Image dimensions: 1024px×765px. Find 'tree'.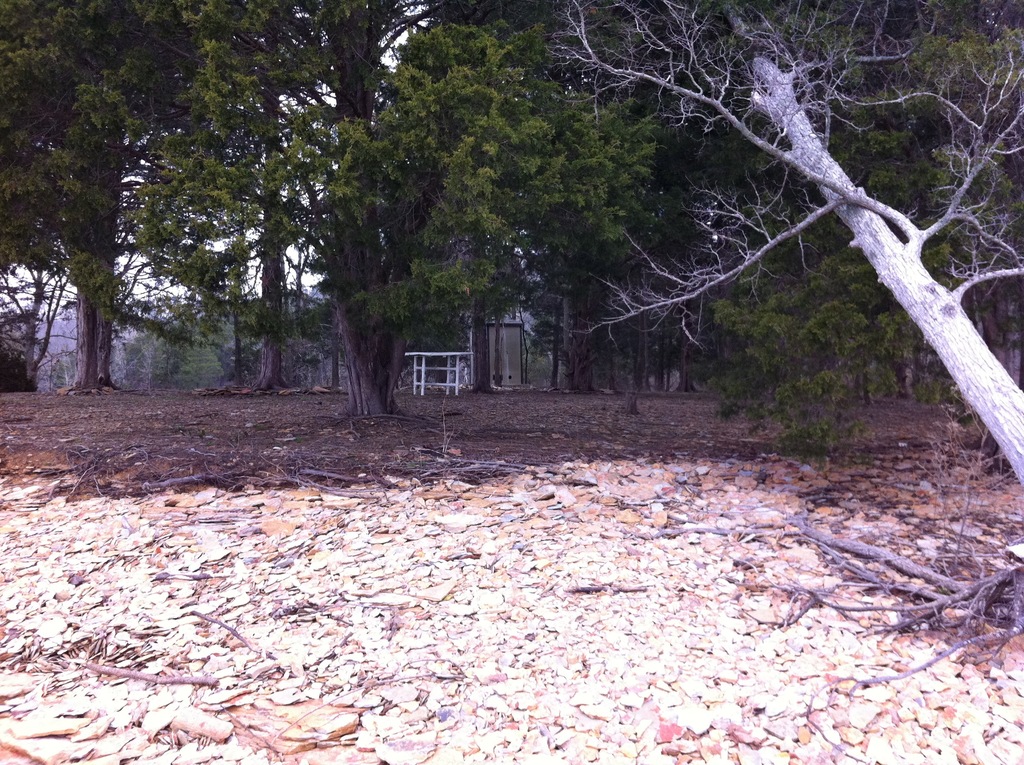
crop(543, 0, 1023, 764).
